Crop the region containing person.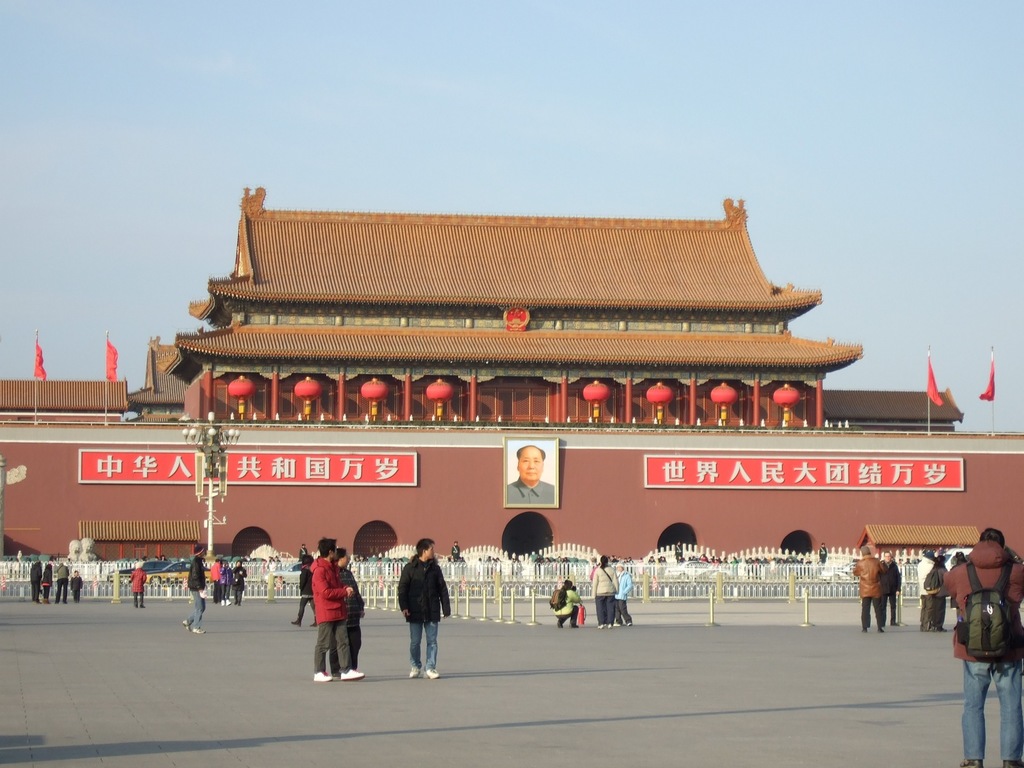
Crop region: BBox(29, 561, 43, 600).
